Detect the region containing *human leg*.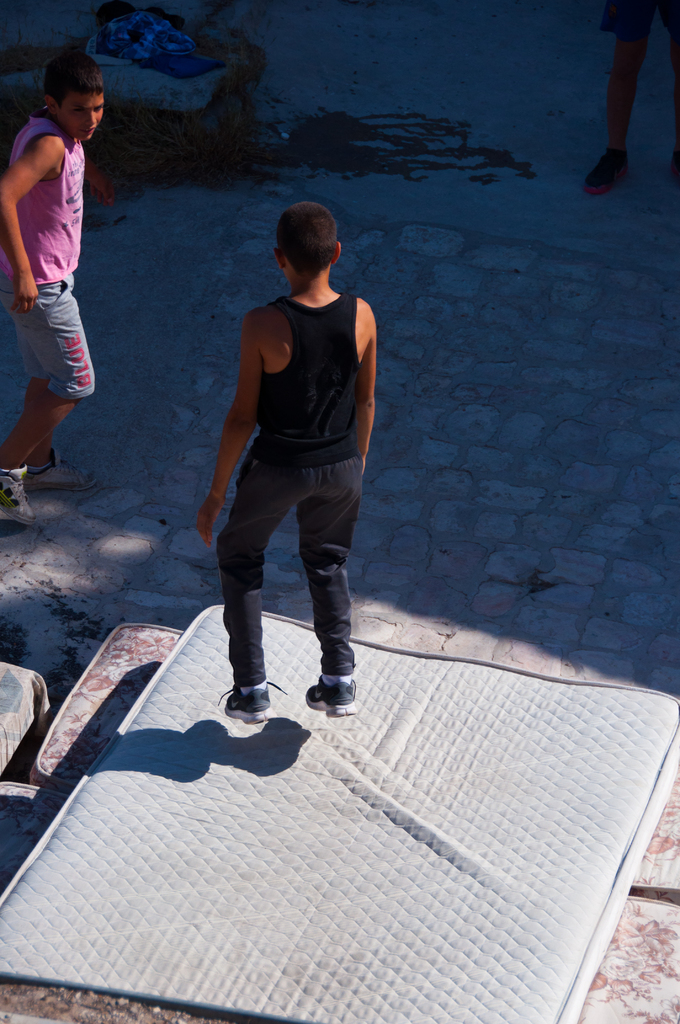
box=[222, 433, 334, 725].
